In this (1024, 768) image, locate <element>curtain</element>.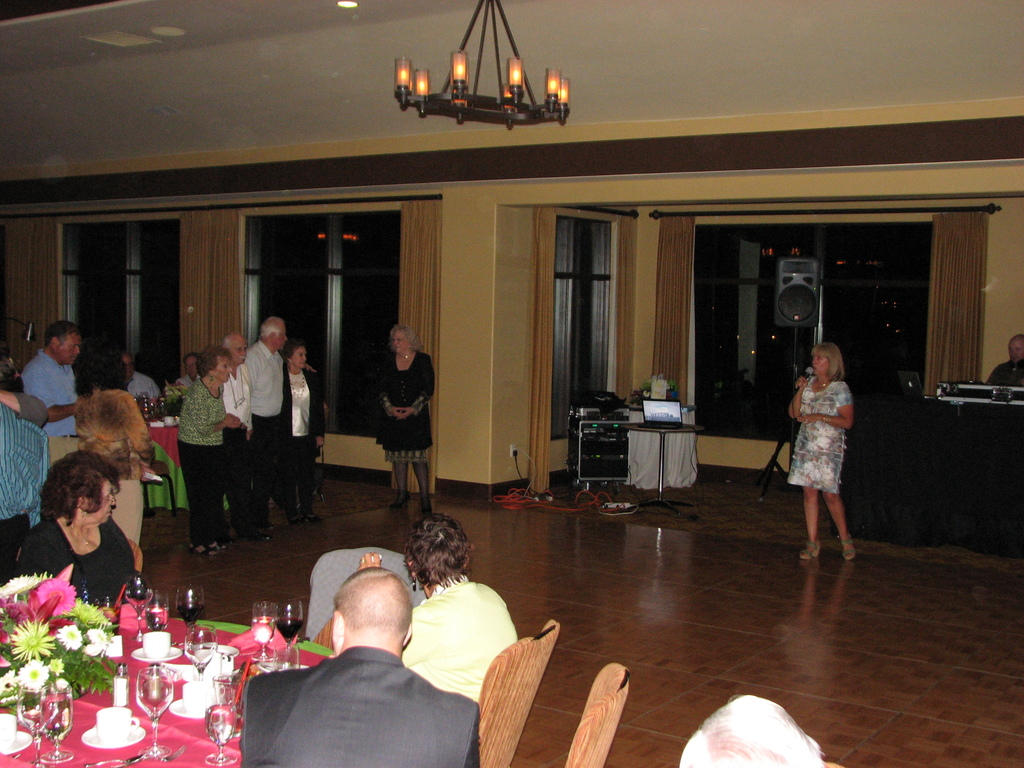
Bounding box: bbox=[925, 211, 989, 399].
